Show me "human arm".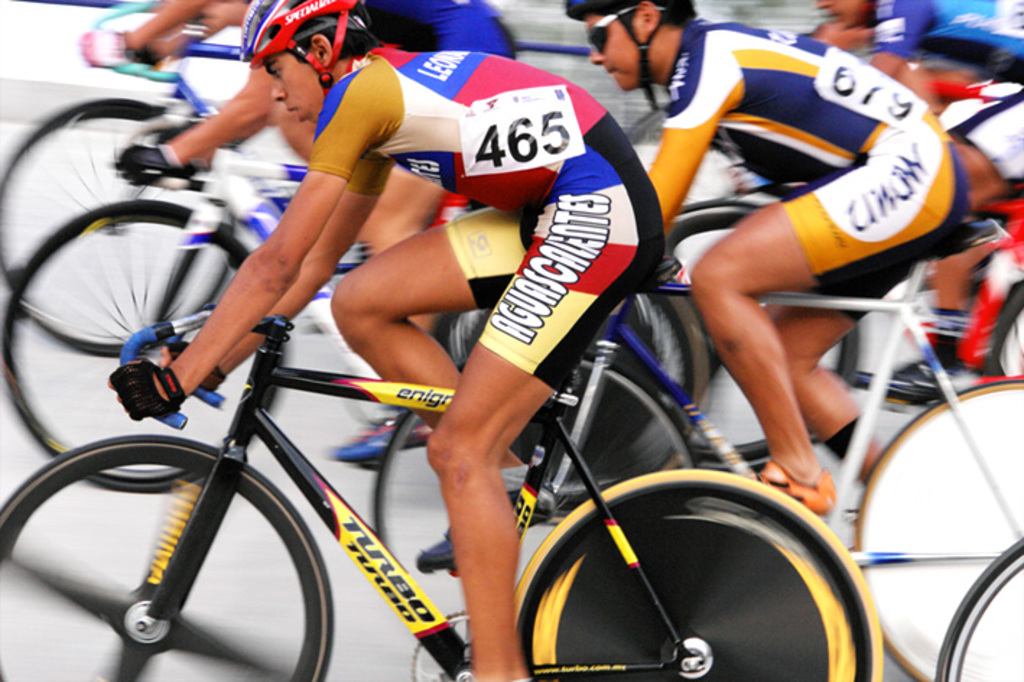
"human arm" is here: [79, 0, 212, 68].
